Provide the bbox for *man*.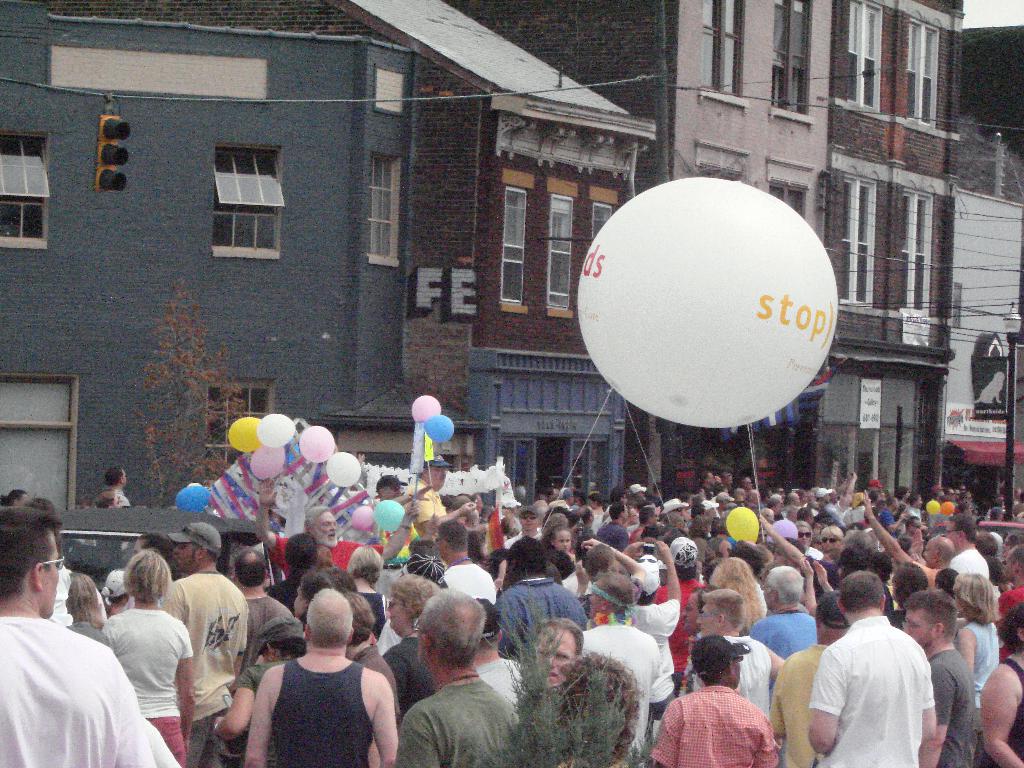
detection(594, 497, 627, 548).
